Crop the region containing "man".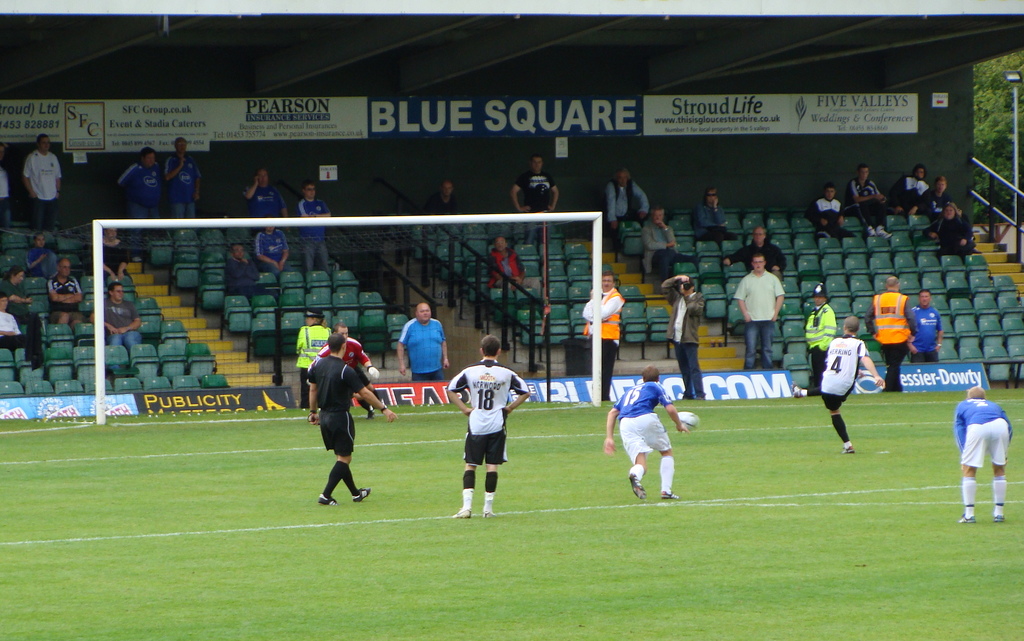
Crop region: bbox=(895, 166, 928, 227).
